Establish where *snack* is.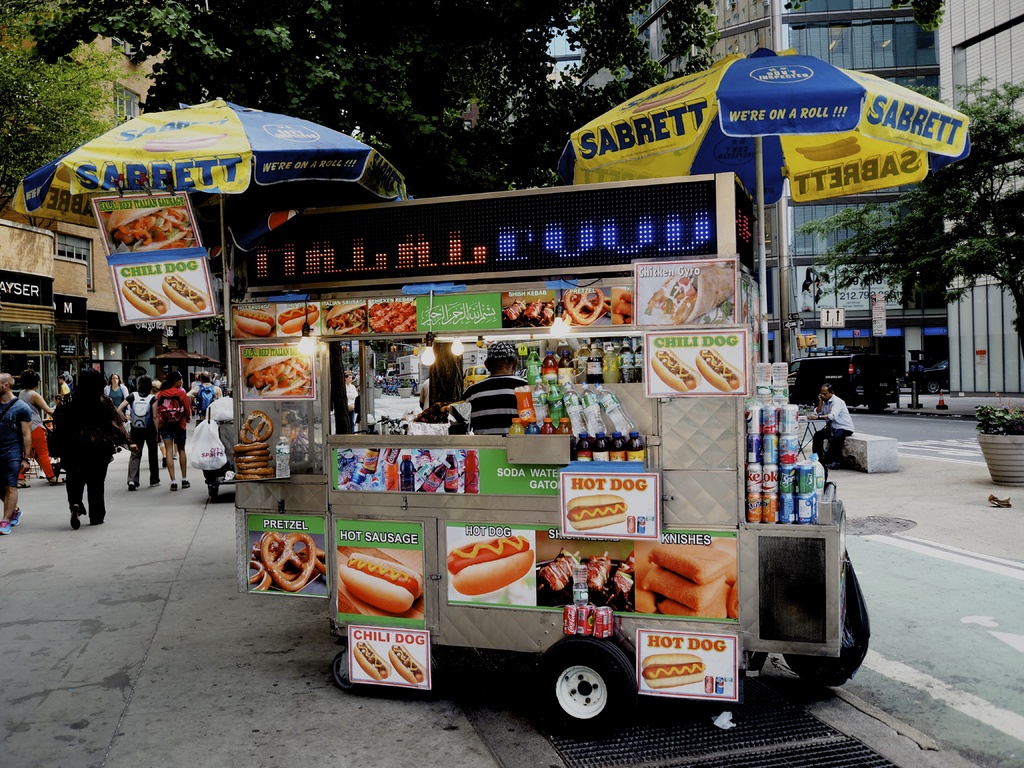
Established at Rect(693, 342, 744, 393).
